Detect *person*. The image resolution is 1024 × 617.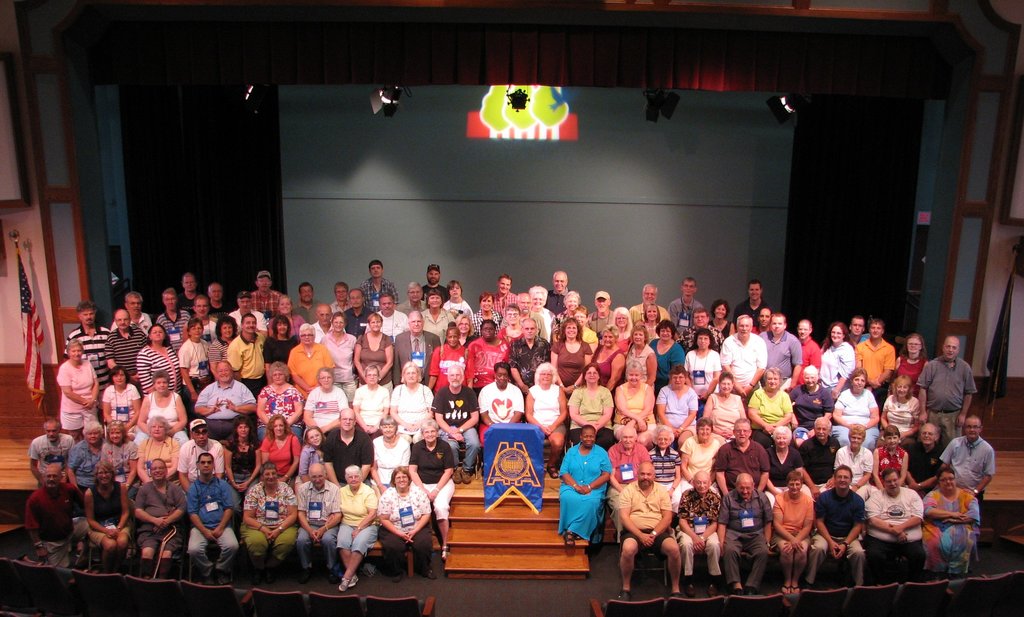
572/306/600/352.
